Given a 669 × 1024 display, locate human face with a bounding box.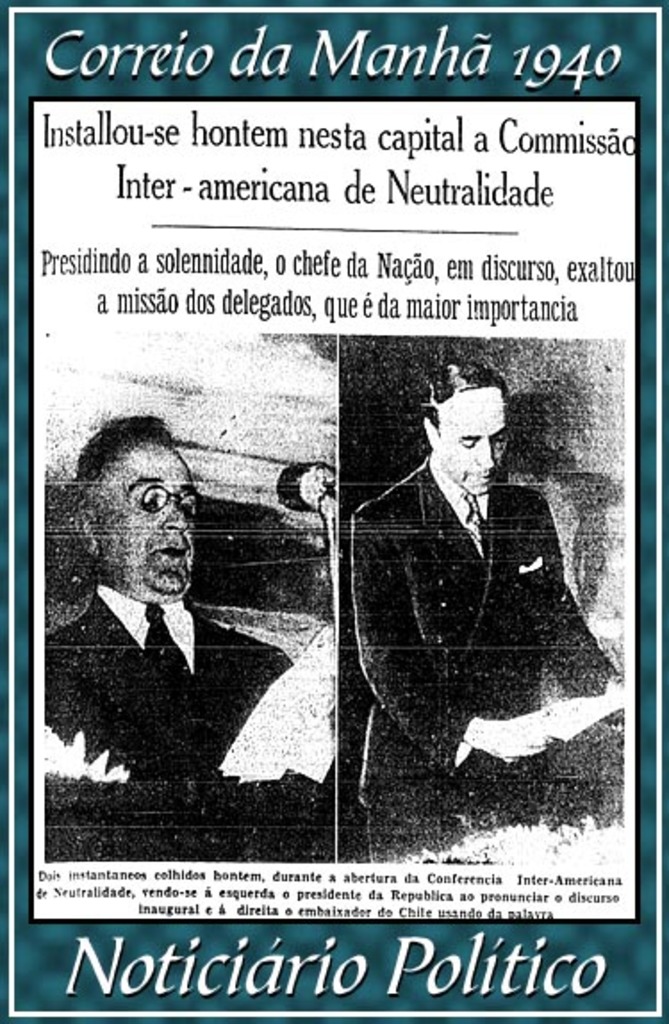
Located: left=93, top=453, right=200, bottom=598.
